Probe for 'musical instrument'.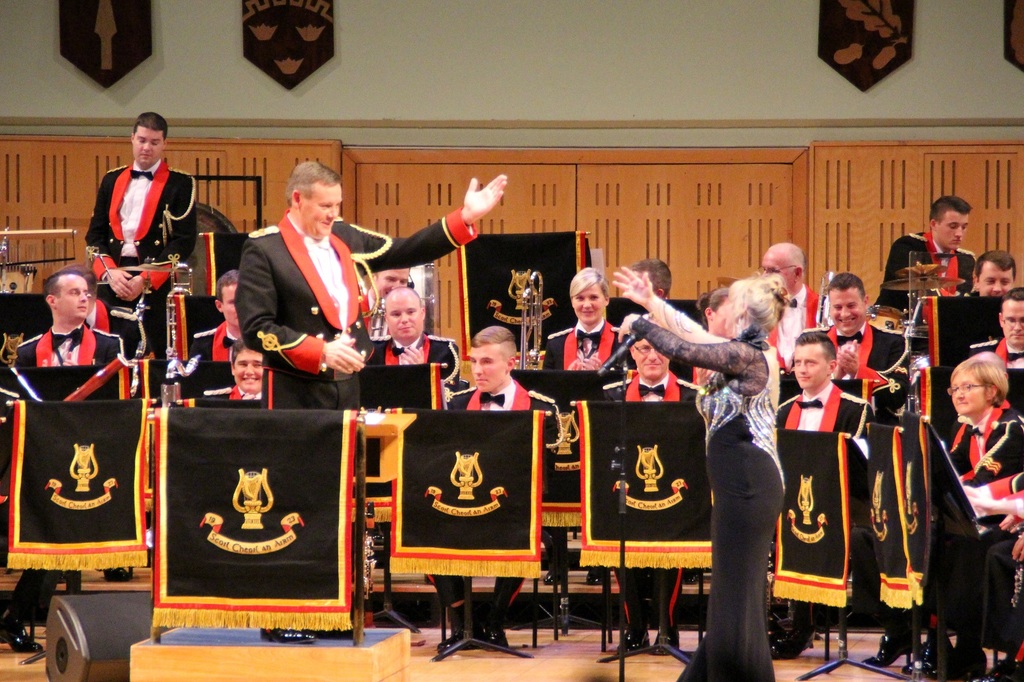
Probe result: bbox=(873, 305, 915, 335).
